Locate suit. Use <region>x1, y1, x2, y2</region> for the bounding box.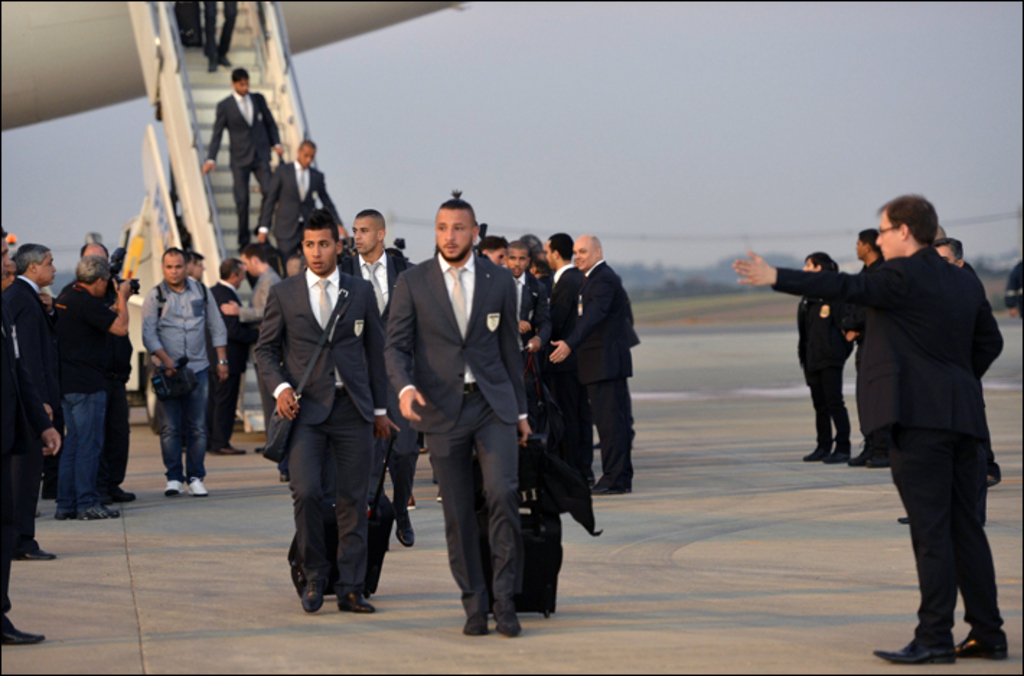
<region>554, 259, 586, 327</region>.
